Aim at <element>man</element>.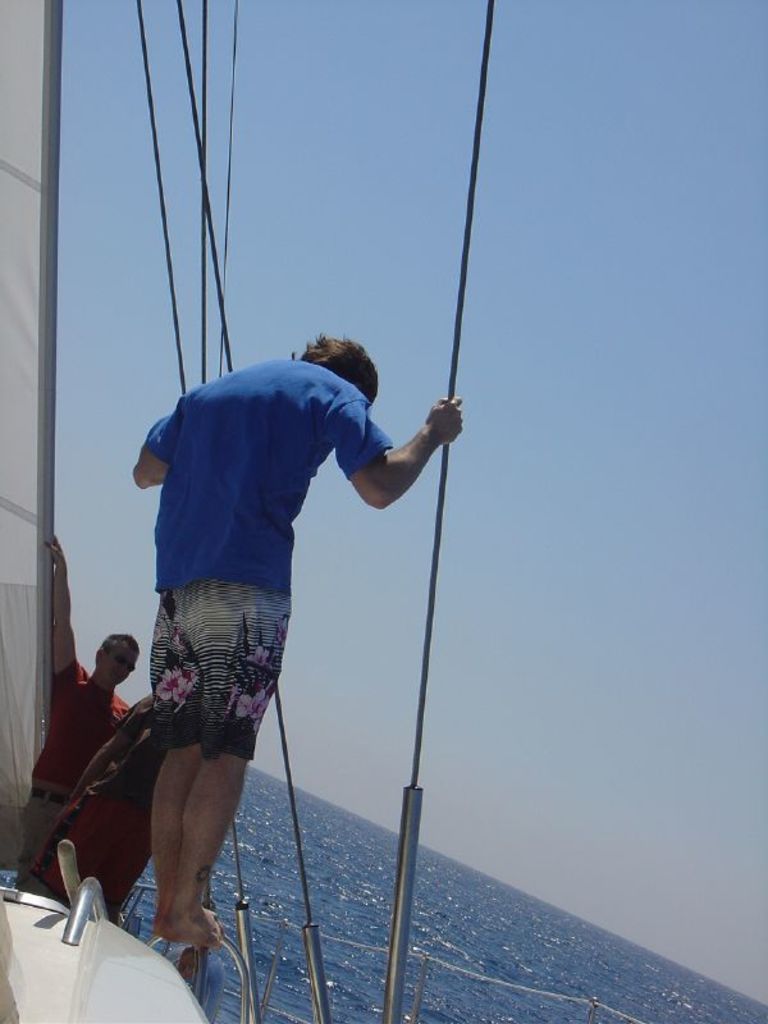
Aimed at [95,303,442,946].
